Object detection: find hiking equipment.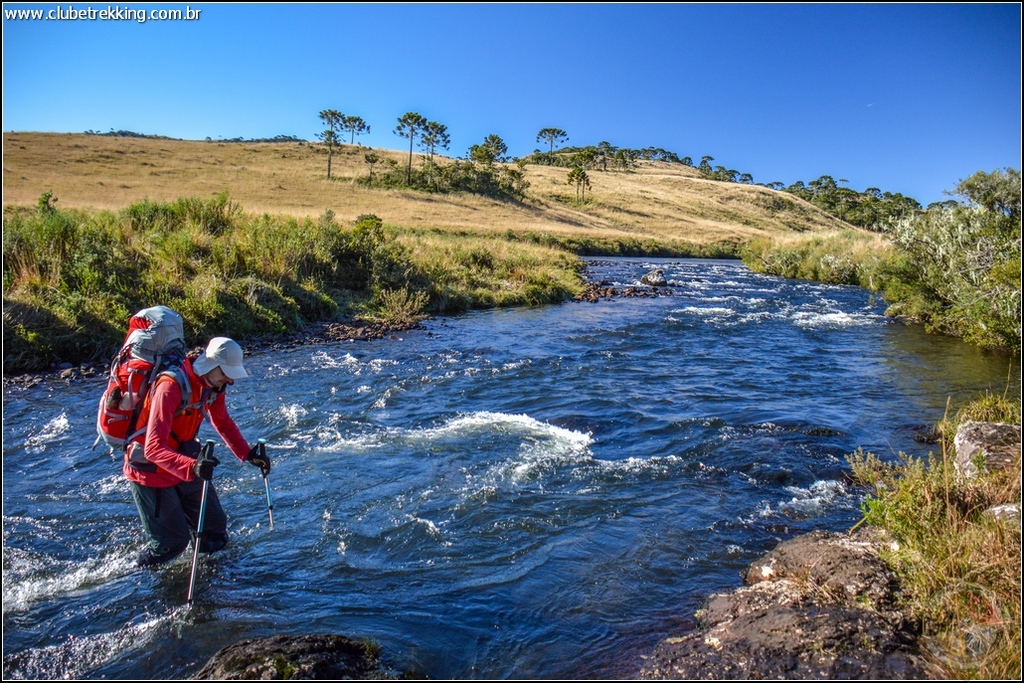
left=250, top=439, right=278, bottom=530.
